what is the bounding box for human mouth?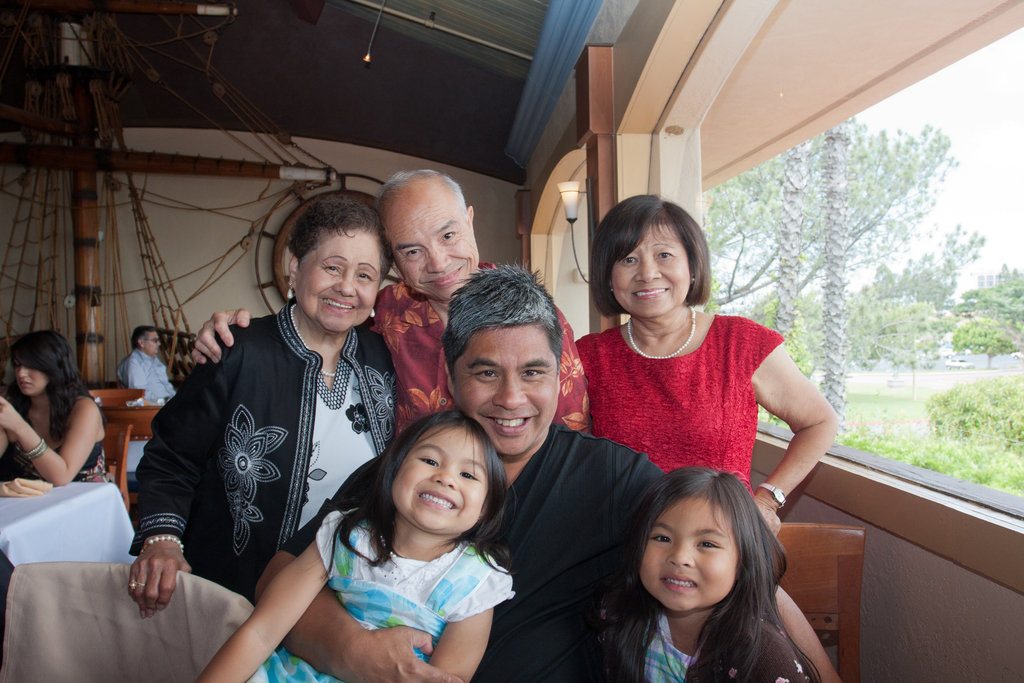
415, 491, 461, 514.
